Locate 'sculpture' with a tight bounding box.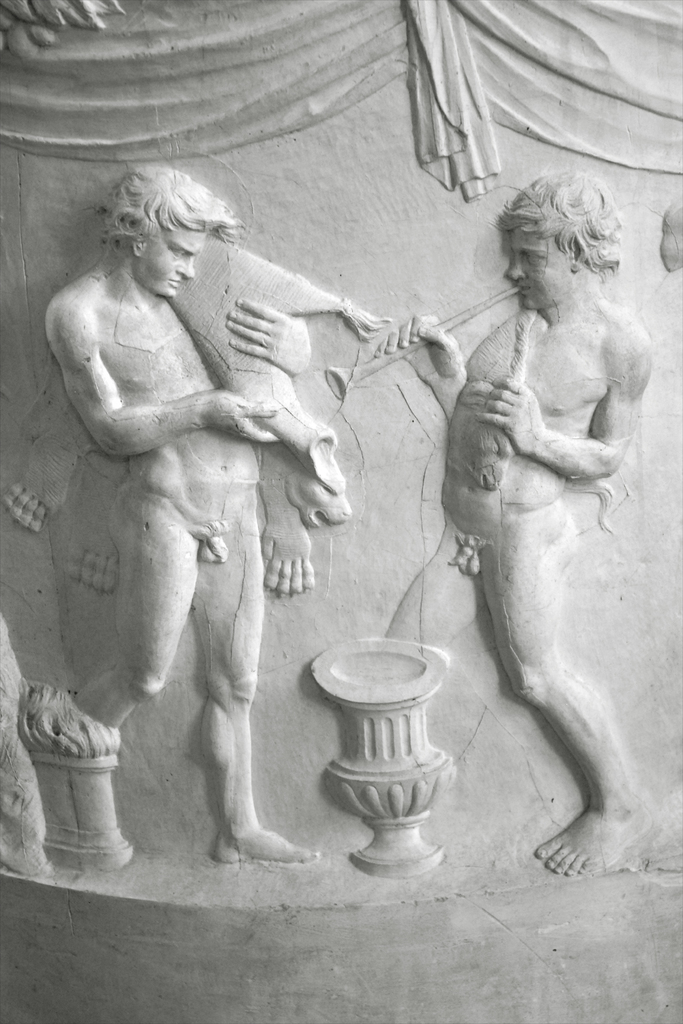
Rect(152, 228, 394, 601).
